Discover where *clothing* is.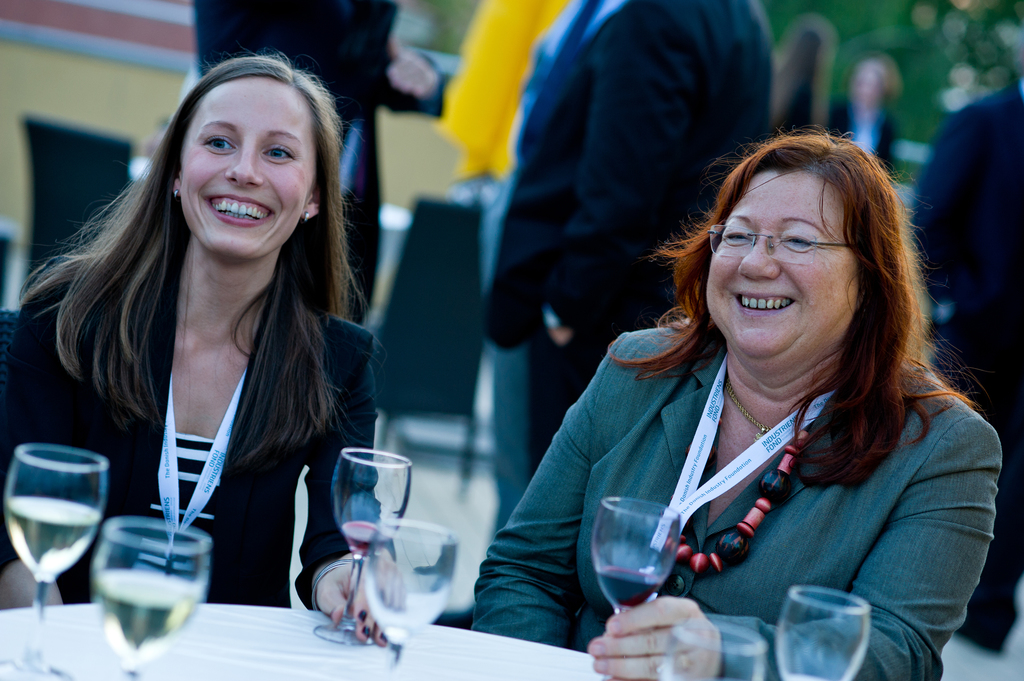
Discovered at locate(471, 307, 1000, 680).
